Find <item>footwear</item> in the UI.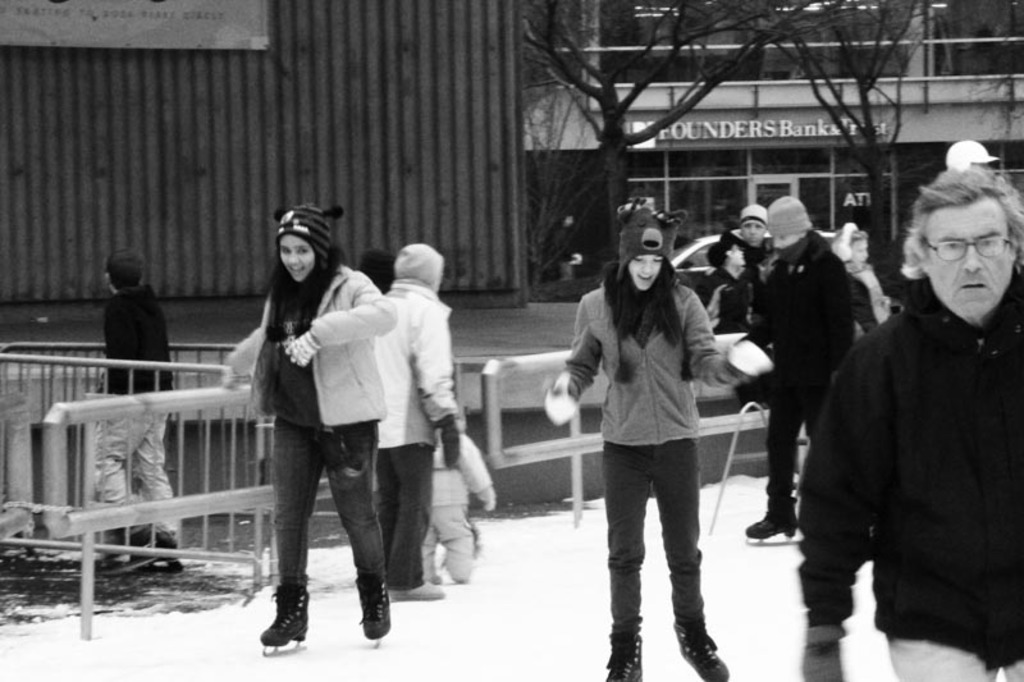
UI element at (x1=387, y1=582, x2=443, y2=601).
